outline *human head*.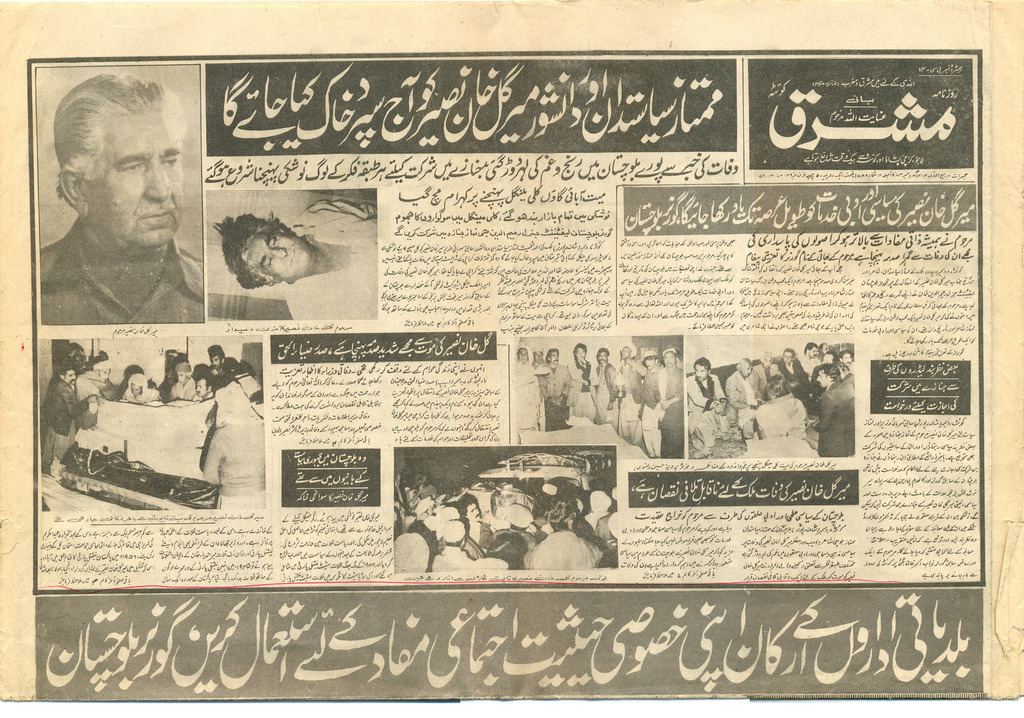
Outline: region(206, 347, 225, 371).
